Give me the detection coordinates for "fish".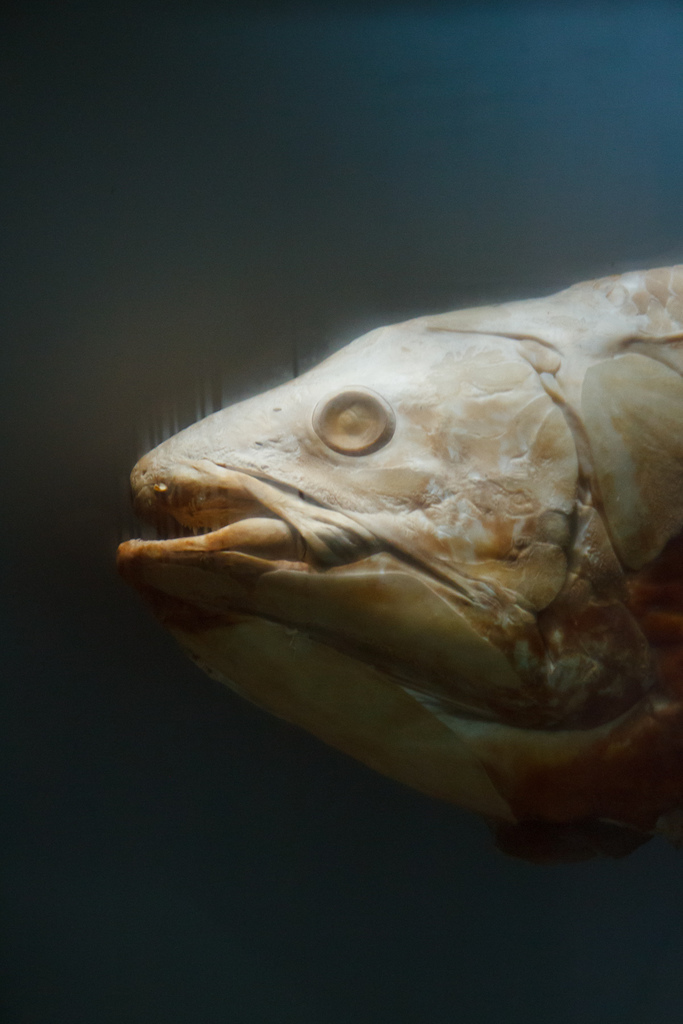
<region>119, 298, 668, 888</region>.
